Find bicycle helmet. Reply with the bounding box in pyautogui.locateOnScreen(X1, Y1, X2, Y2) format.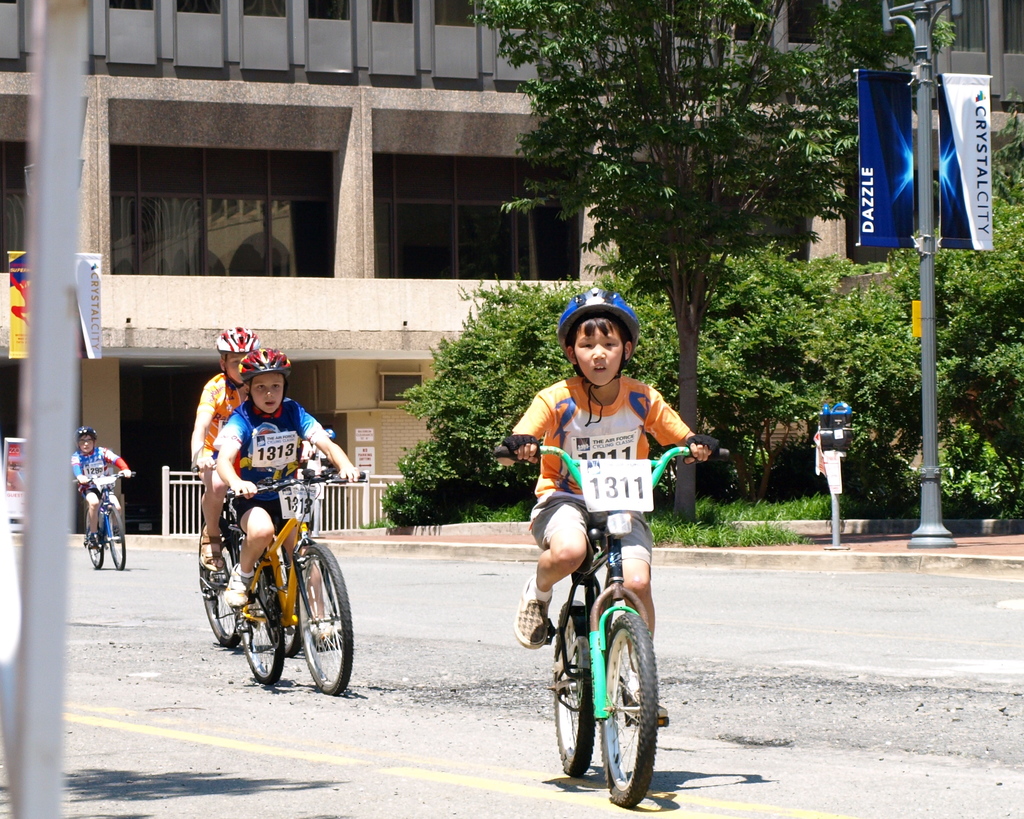
pyautogui.locateOnScreen(550, 285, 639, 349).
